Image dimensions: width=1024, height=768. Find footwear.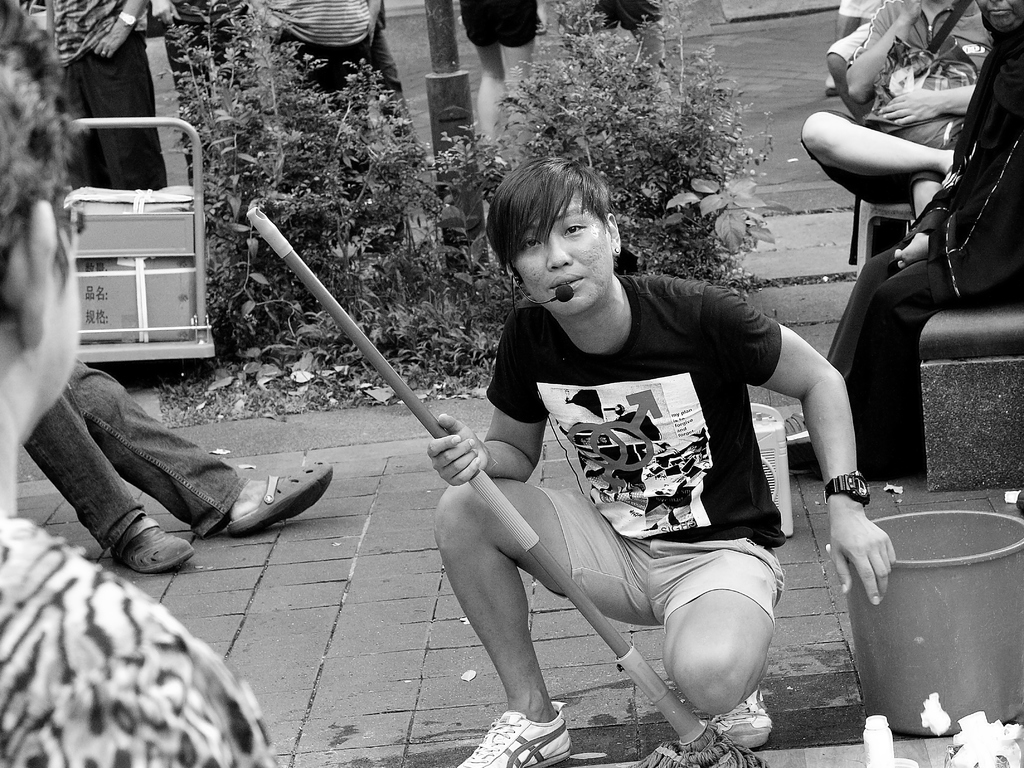
left=456, top=701, right=574, bottom=767.
